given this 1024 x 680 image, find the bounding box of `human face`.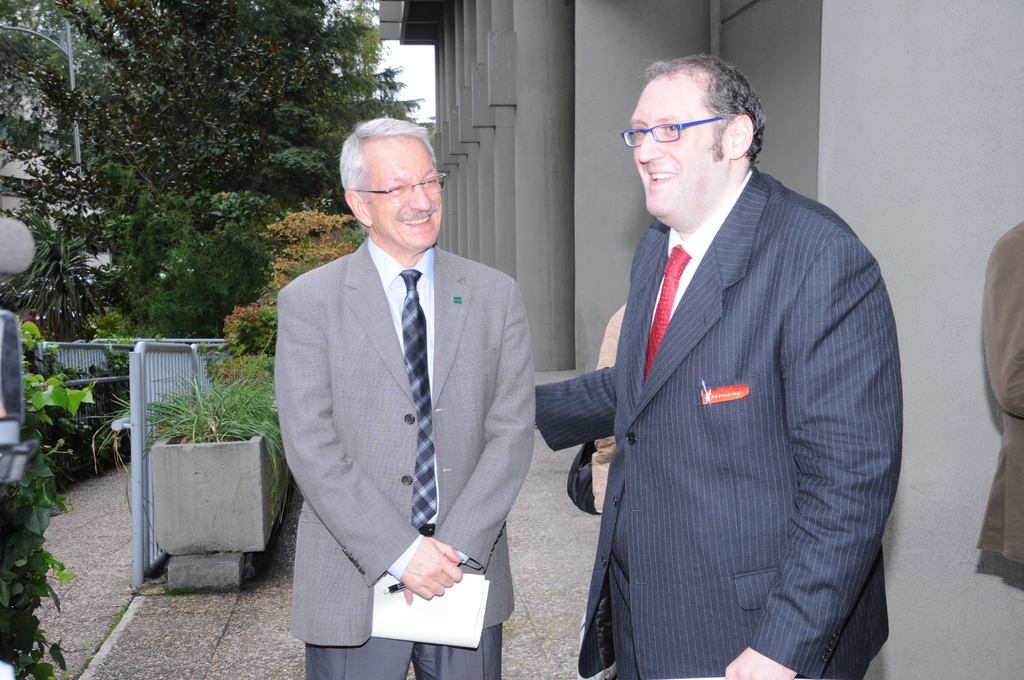
bbox(364, 143, 443, 247).
